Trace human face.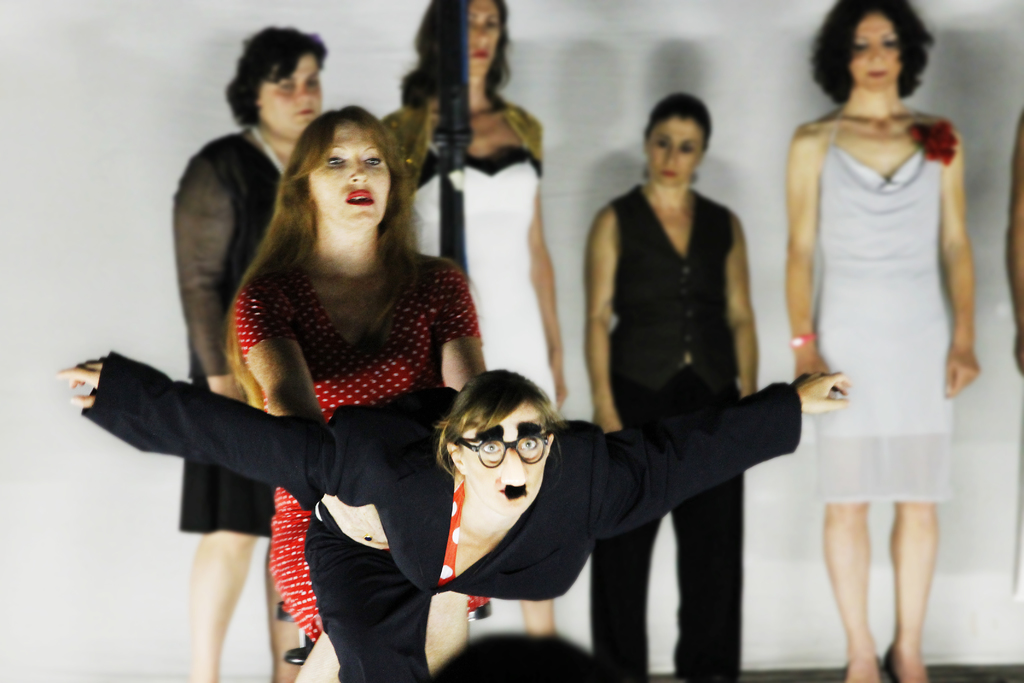
Traced to region(851, 6, 906, 88).
